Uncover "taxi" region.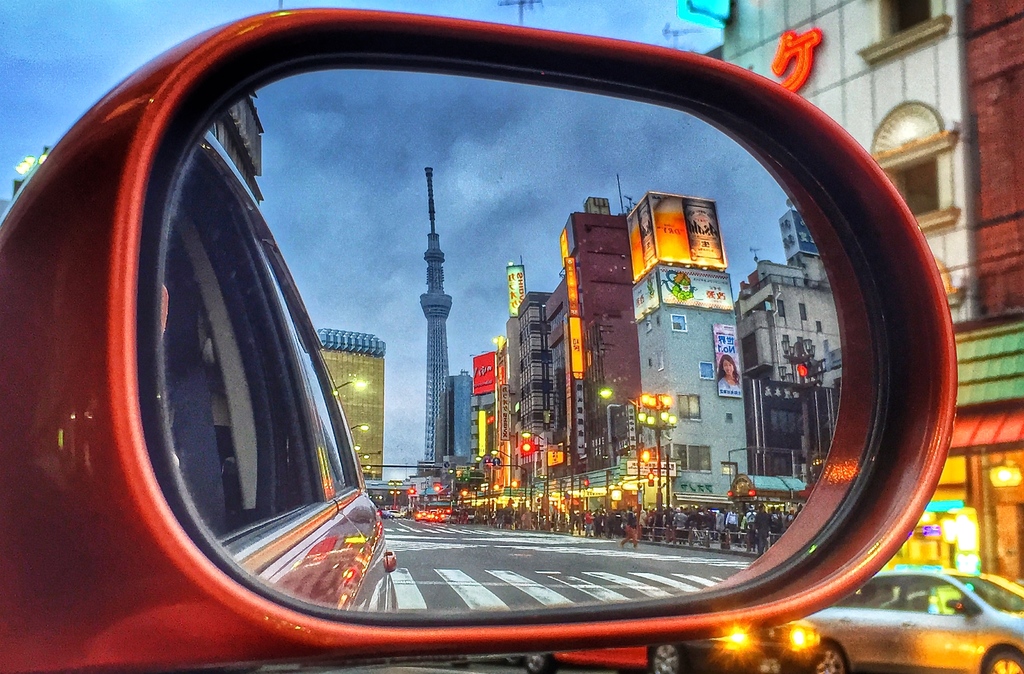
Uncovered: {"left": 412, "top": 508, "right": 432, "bottom": 524}.
